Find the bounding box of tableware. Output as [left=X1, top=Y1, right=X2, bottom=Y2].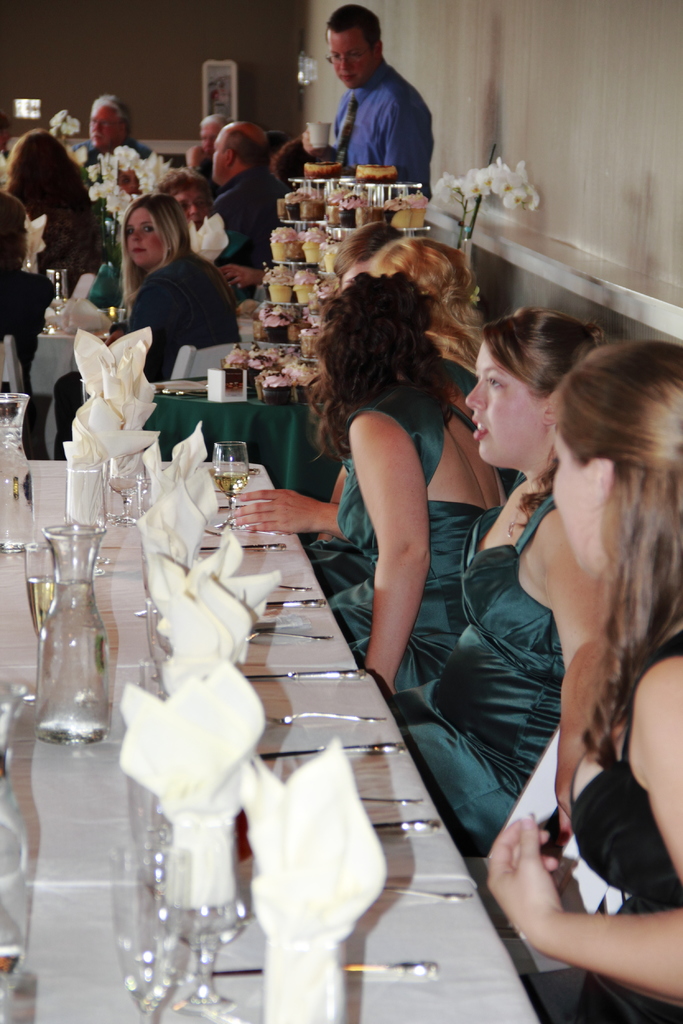
[left=17, top=537, right=126, bottom=760].
